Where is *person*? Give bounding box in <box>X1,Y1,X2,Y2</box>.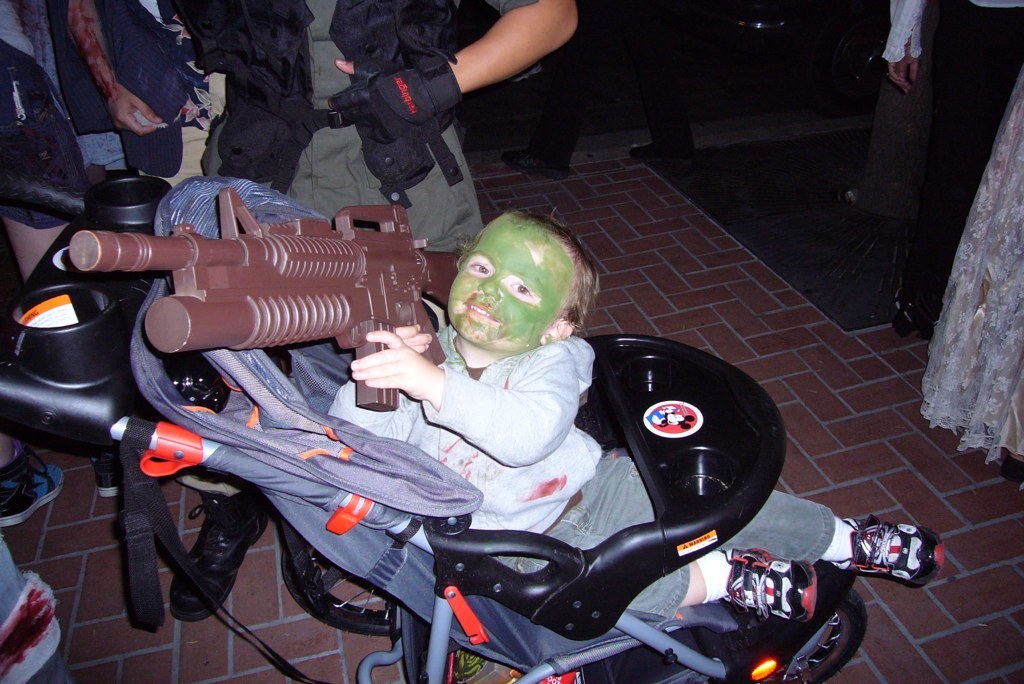
<box>918,61,1023,488</box>.
